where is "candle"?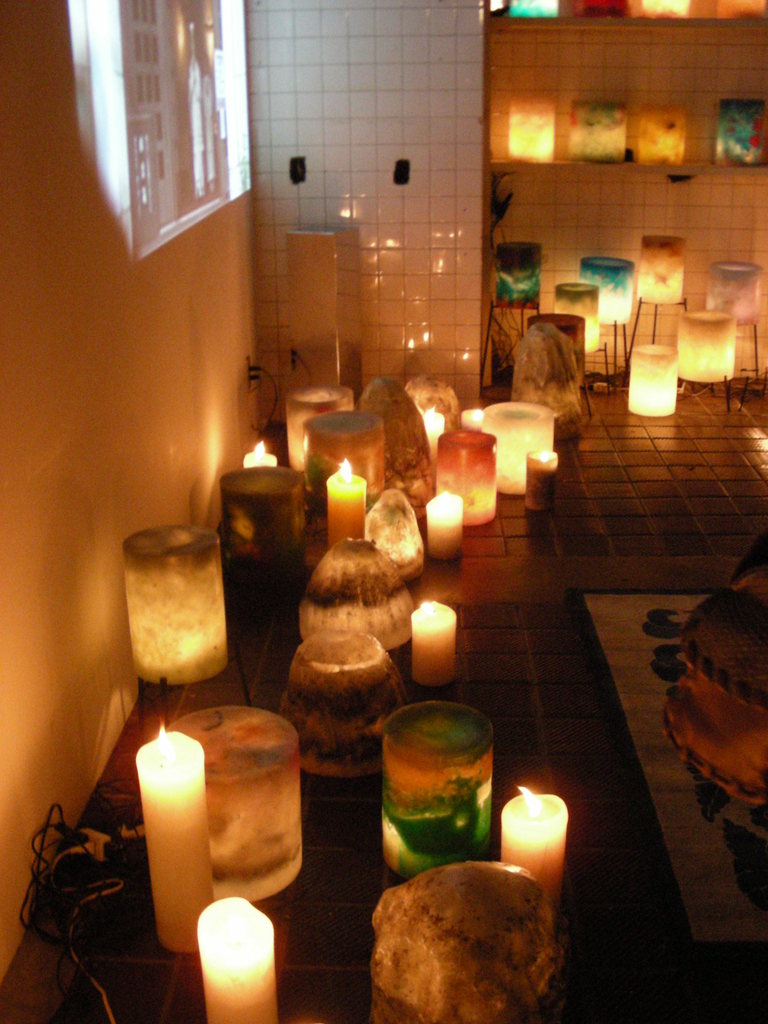
<bbox>196, 897, 287, 1023</bbox>.
